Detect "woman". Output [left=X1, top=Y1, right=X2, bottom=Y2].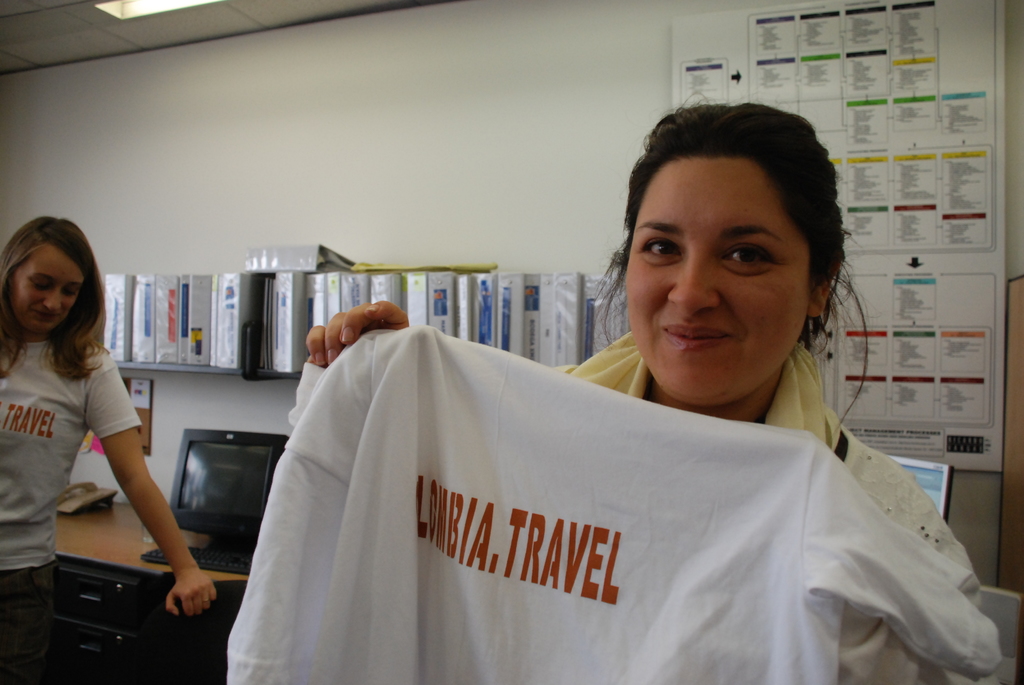
[left=186, top=180, right=925, bottom=660].
